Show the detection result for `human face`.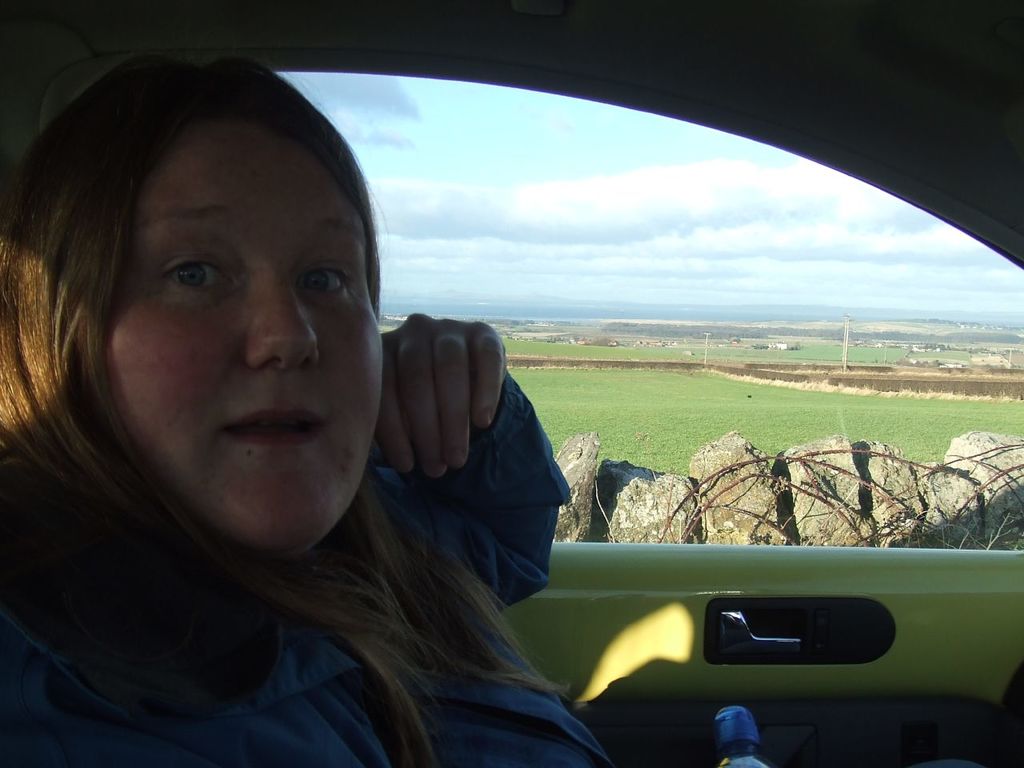
[82,94,365,556].
